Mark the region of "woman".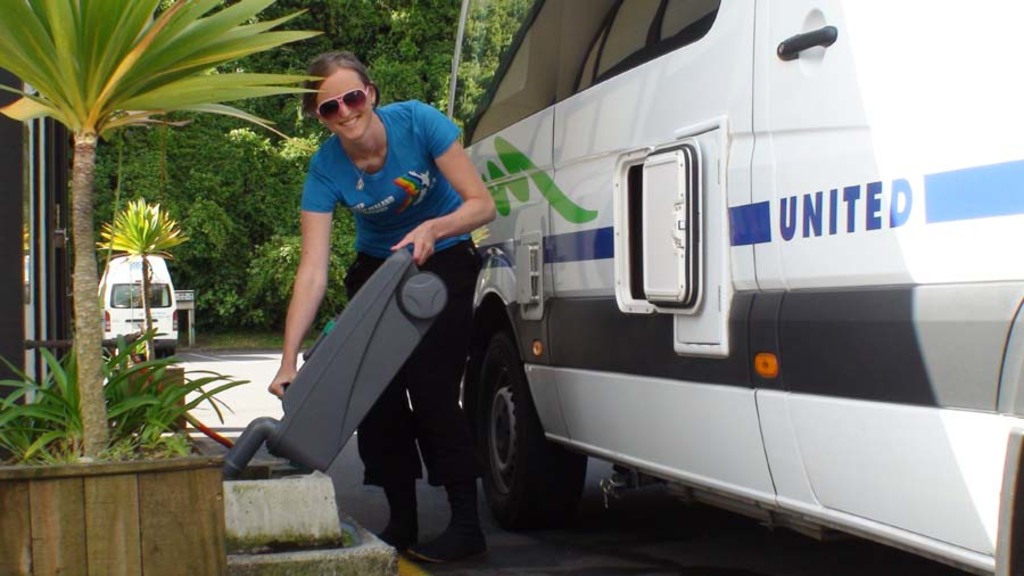
Region: bbox=[259, 66, 498, 550].
